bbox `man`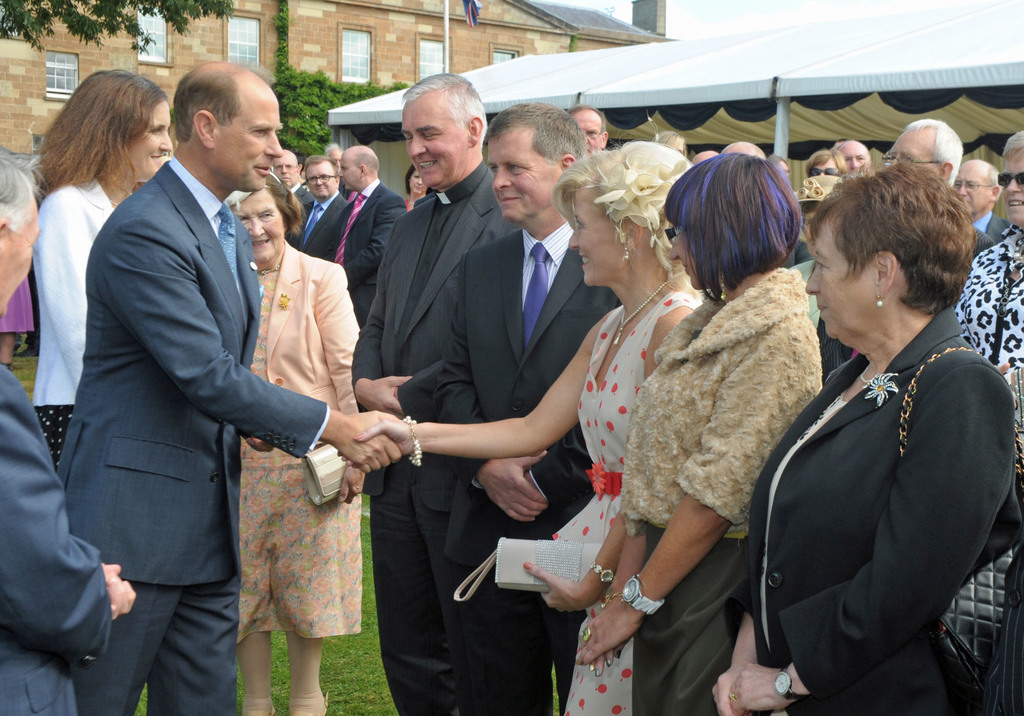
l=950, t=158, r=1007, b=254
